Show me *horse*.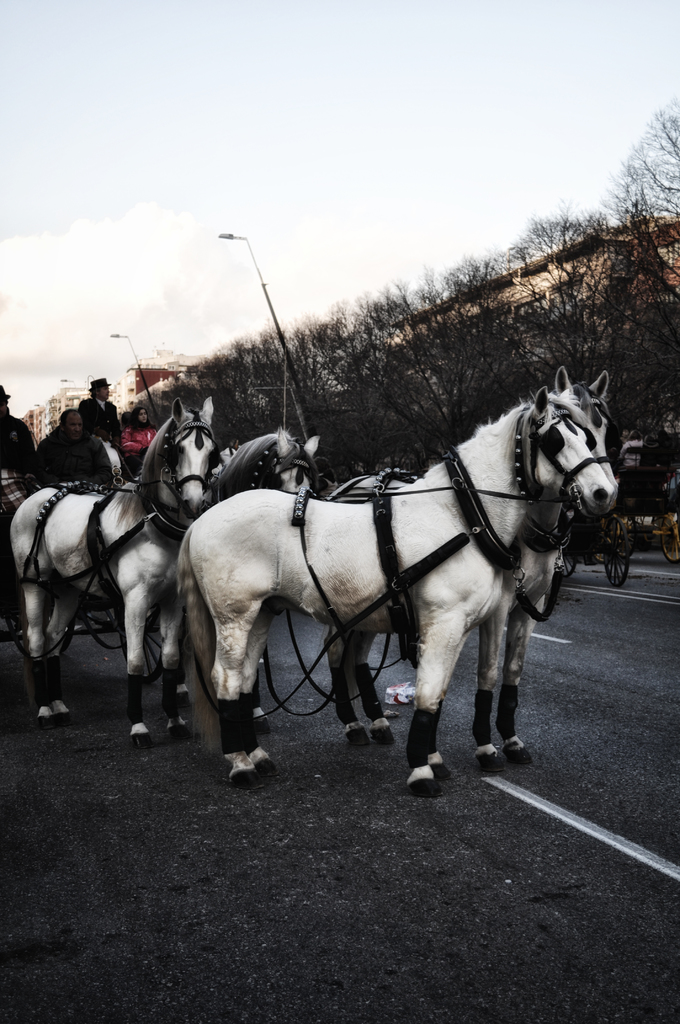
*horse* is here: {"left": 175, "top": 385, "right": 618, "bottom": 793}.
